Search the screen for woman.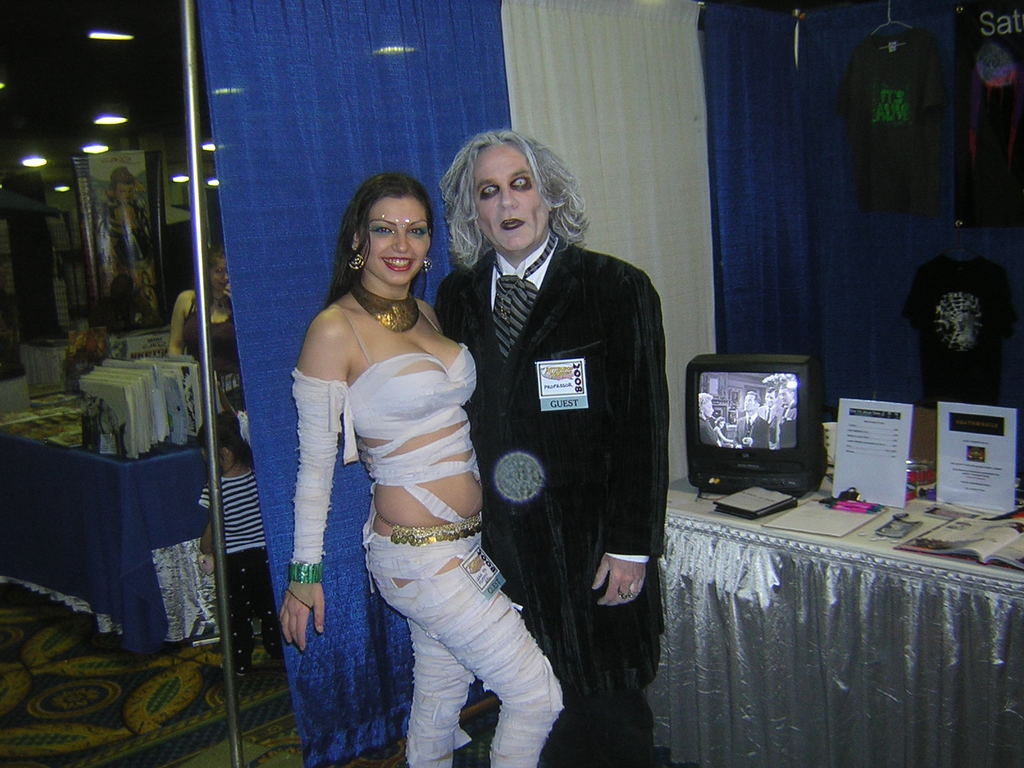
Found at pyautogui.locateOnScreen(278, 172, 564, 767).
